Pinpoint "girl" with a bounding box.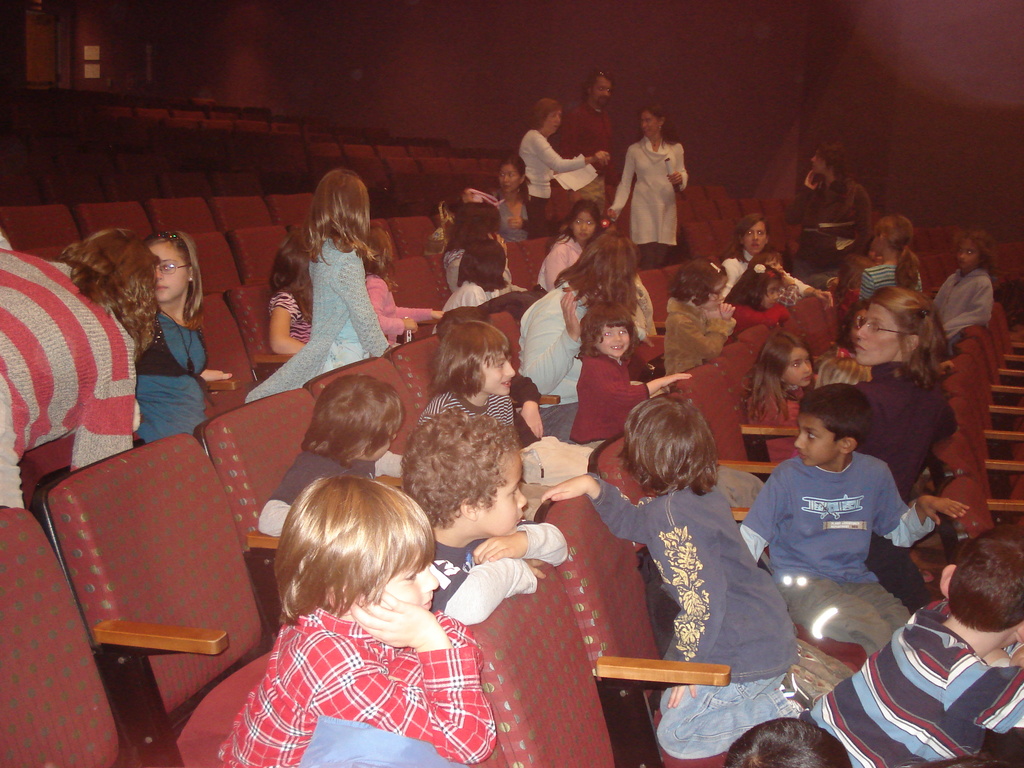
box(746, 337, 816, 468).
